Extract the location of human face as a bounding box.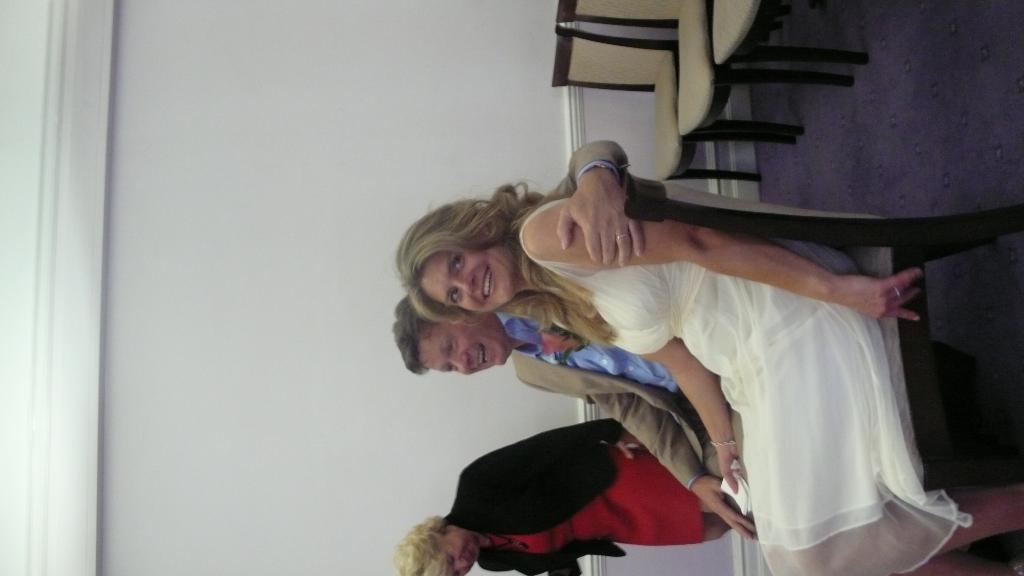
rect(448, 534, 477, 574).
